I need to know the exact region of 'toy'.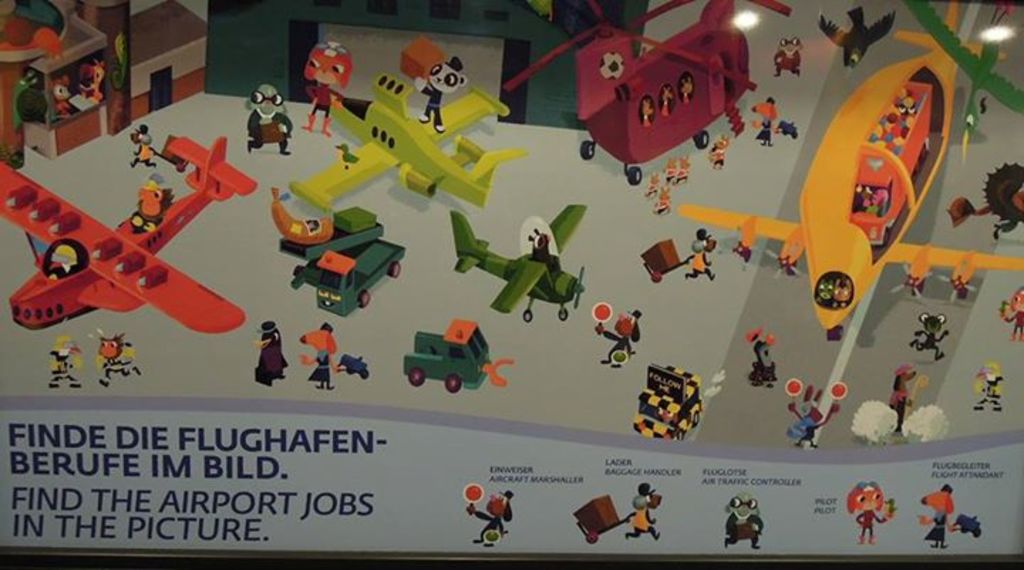
Region: rect(781, 377, 849, 452).
